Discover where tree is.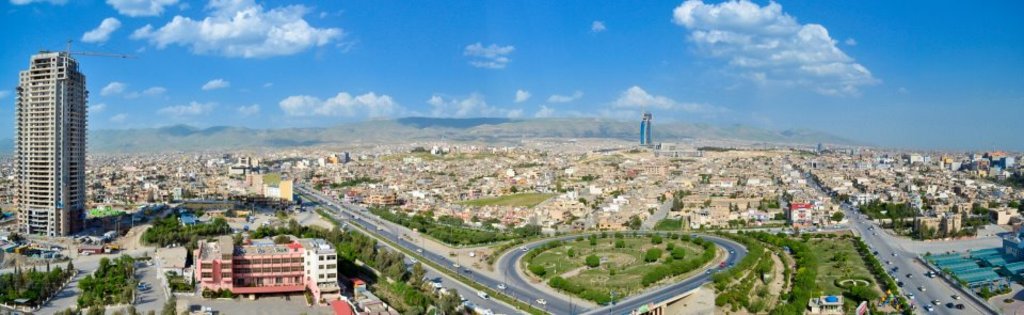
Discovered at bbox=[527, 262, 544, 277].
